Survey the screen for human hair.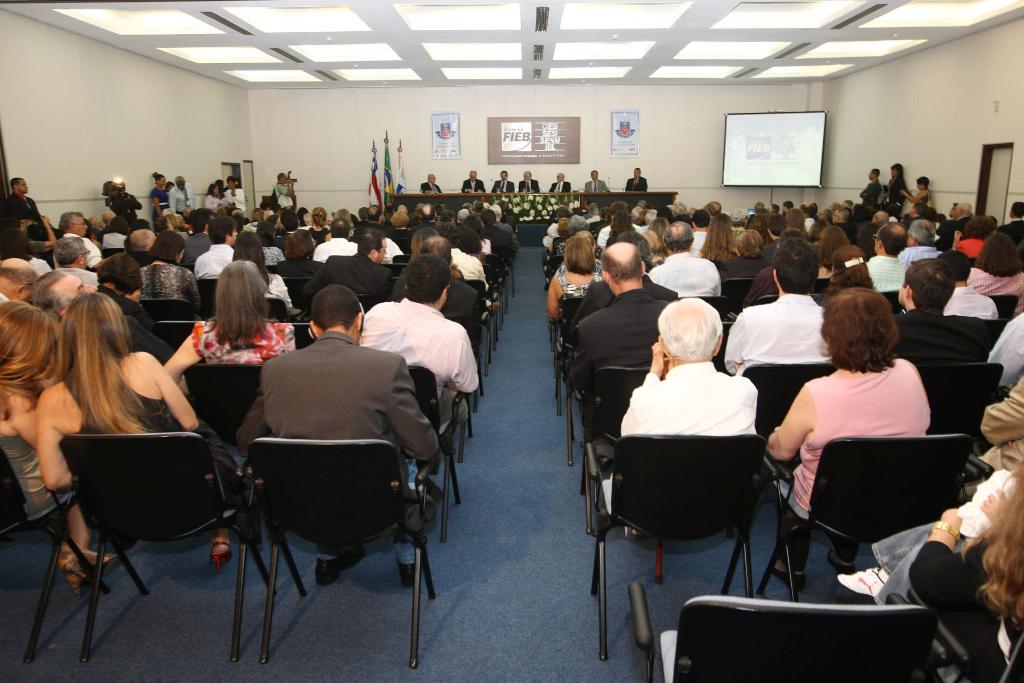
Survey found: 872:167:881:178.
